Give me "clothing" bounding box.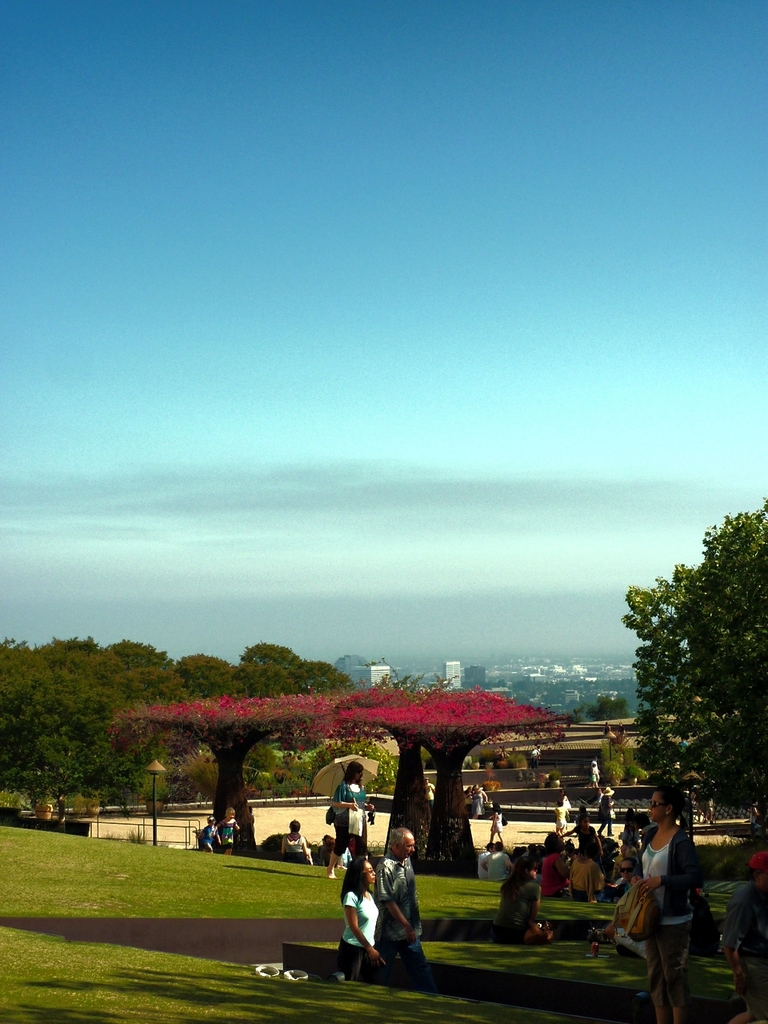
[218, 823, 232, 852].
